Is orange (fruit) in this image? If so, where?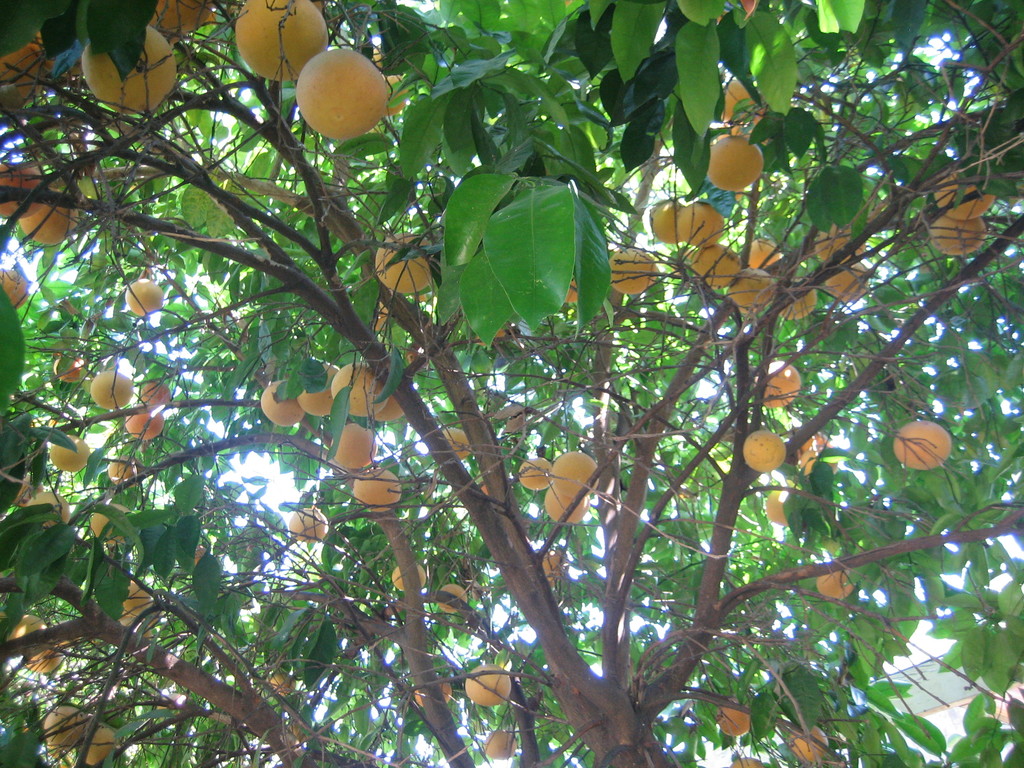
Yes, at 748 236 778 264.
